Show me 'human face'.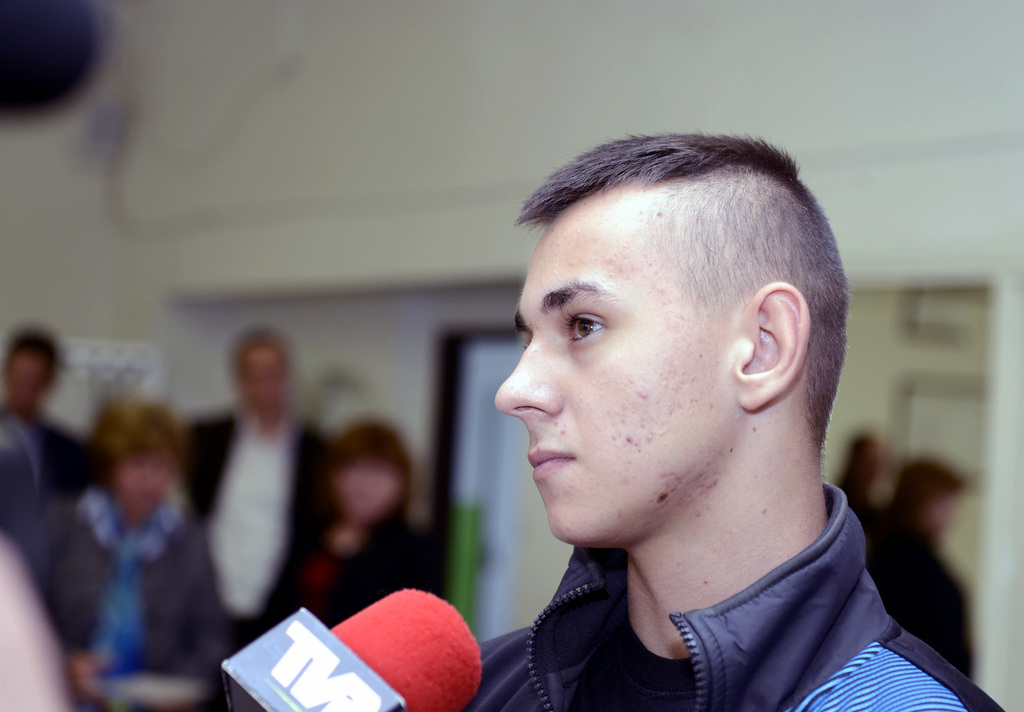
'human face' is here: 495:223:741:542.
